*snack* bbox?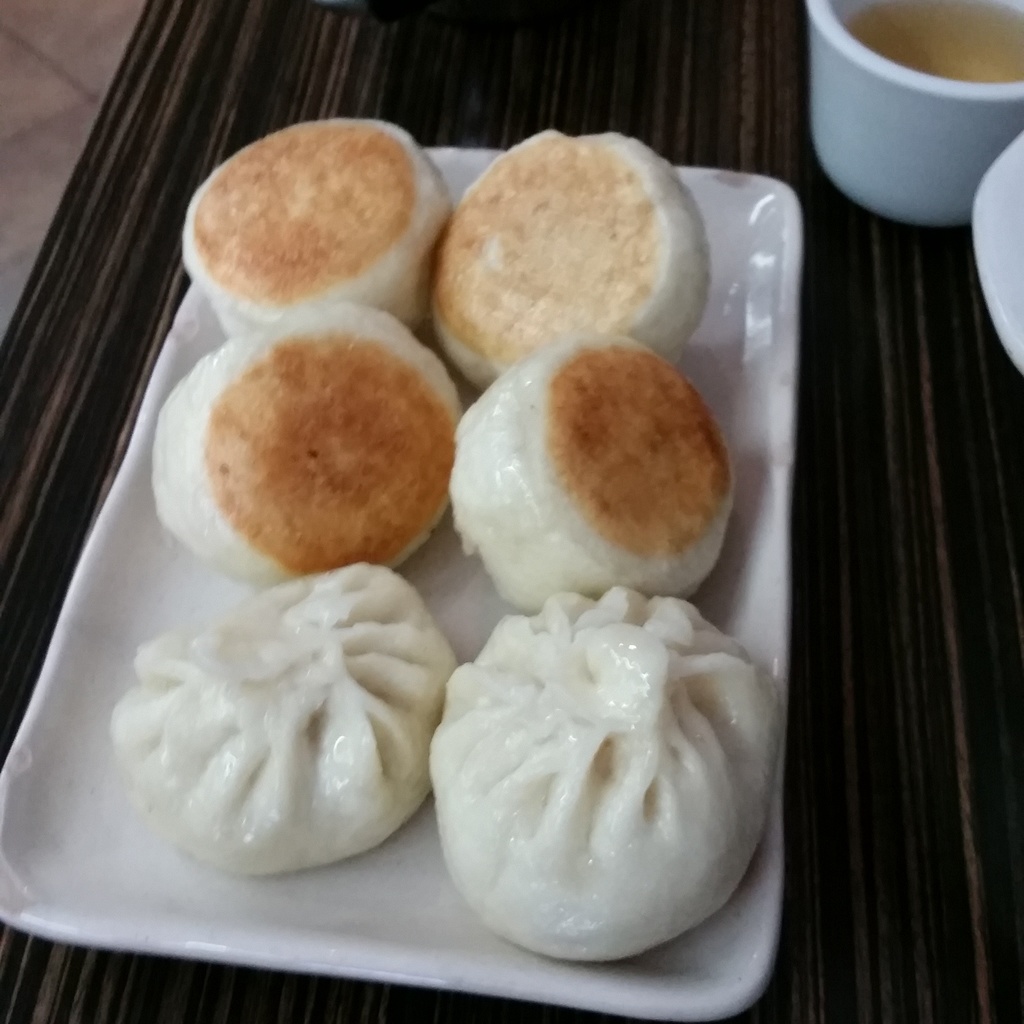
182:124:456:319
